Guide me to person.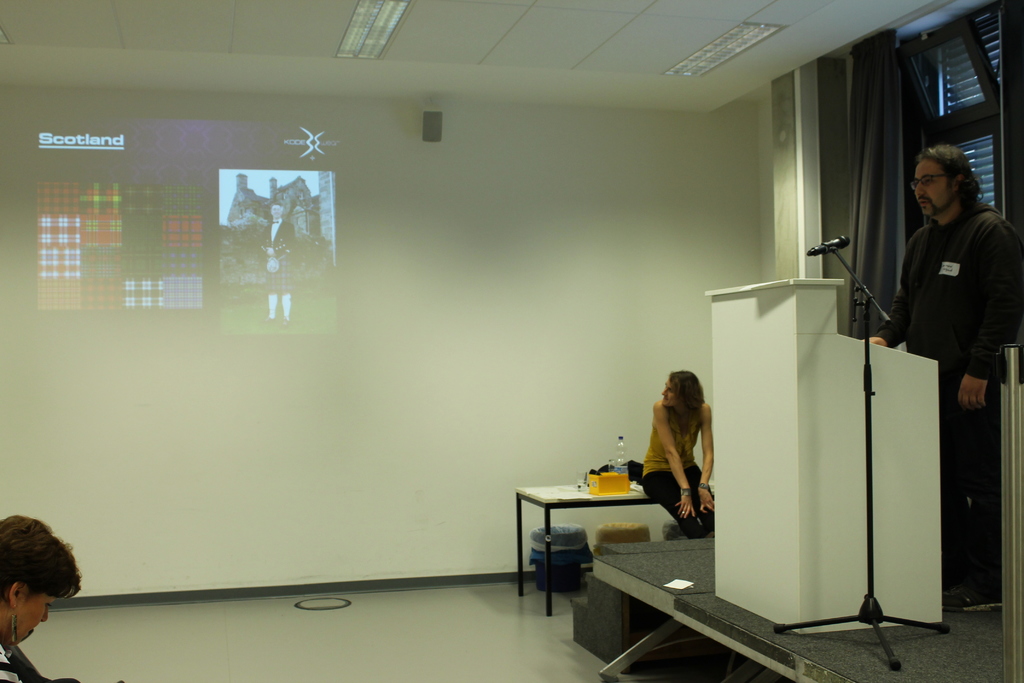
Guidance: region(858, 144, 1023, 609).
